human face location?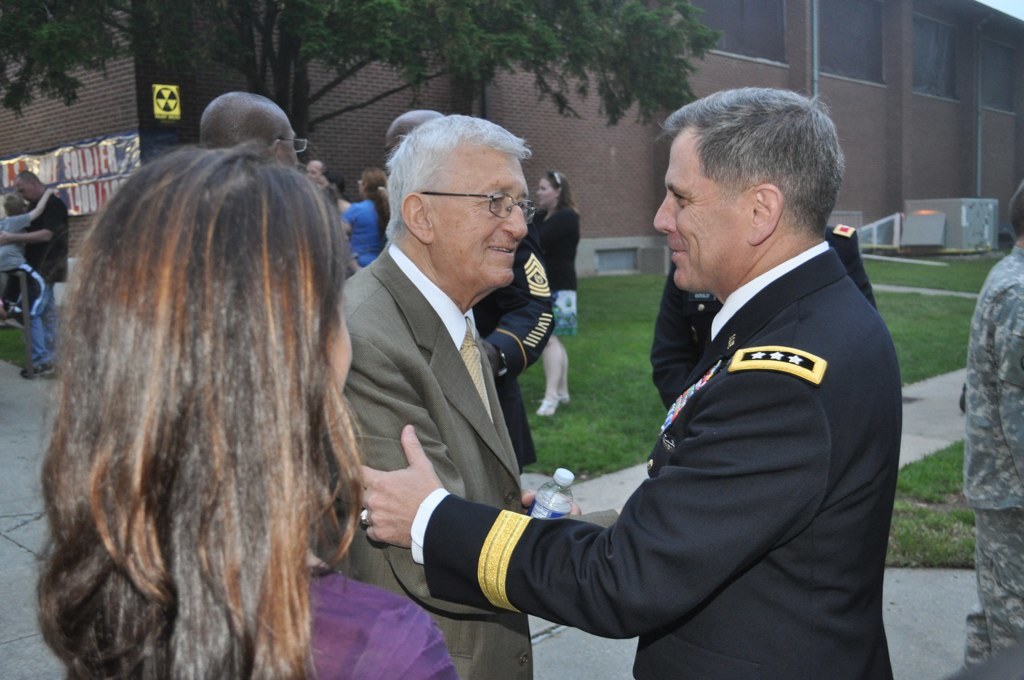
bbox=[280, 119, 296, 168]
